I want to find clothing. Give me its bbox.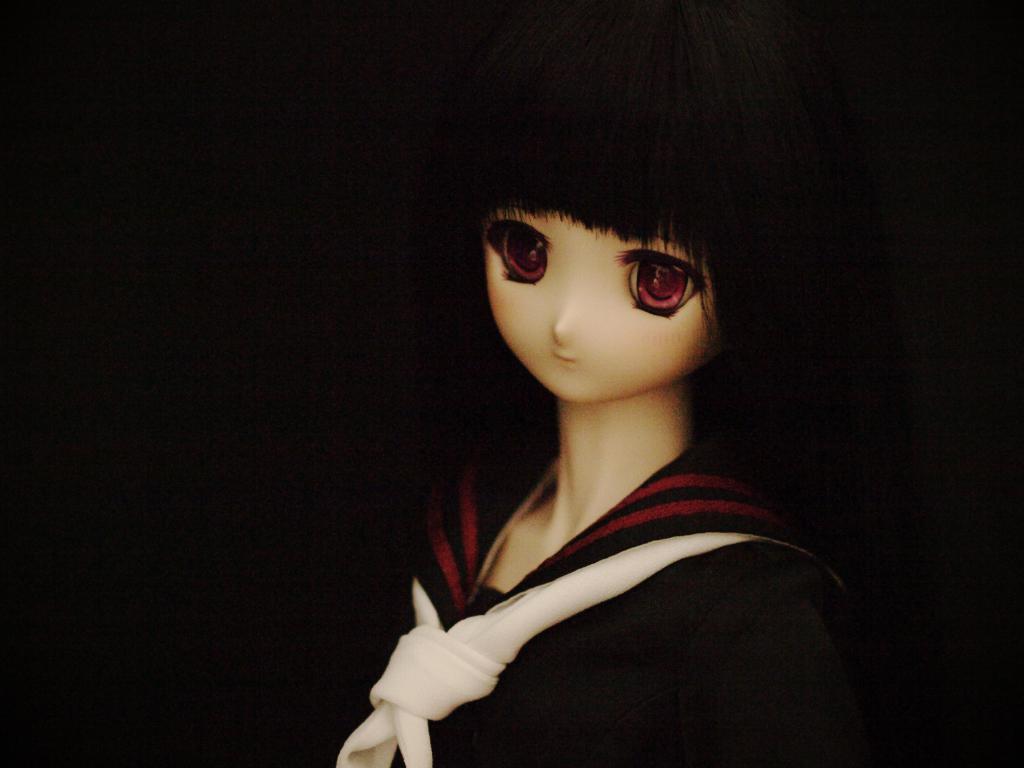
left=327, top=429, right=832, bottom=765.
